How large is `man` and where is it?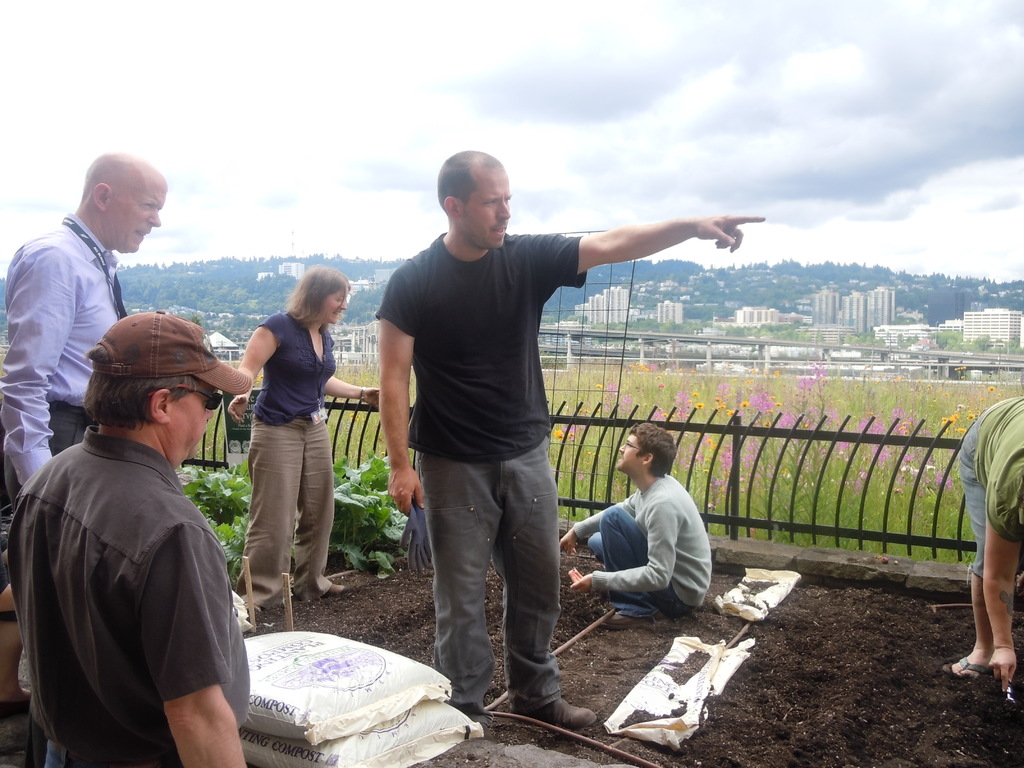
Bounding box: 8:308:257:767.
